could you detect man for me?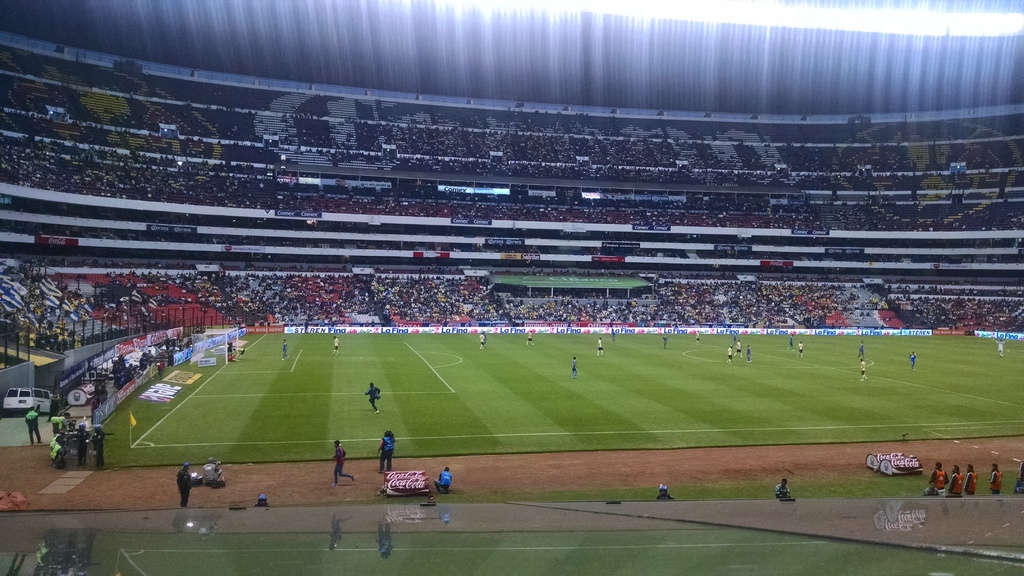
Detection result: x1=332, y1=333, x2=341, y2=351.
